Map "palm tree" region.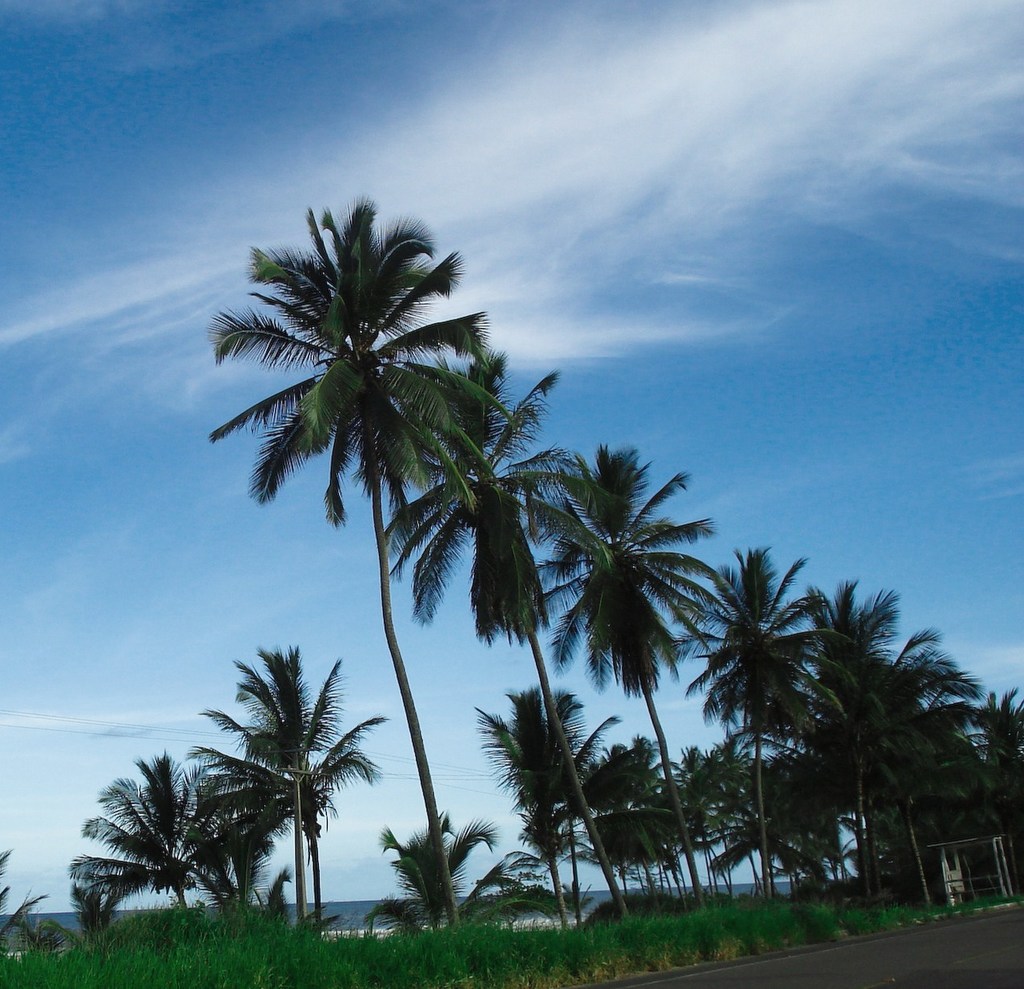
Mapped to (x1=713, y1=561, x2=811, y2=854).
